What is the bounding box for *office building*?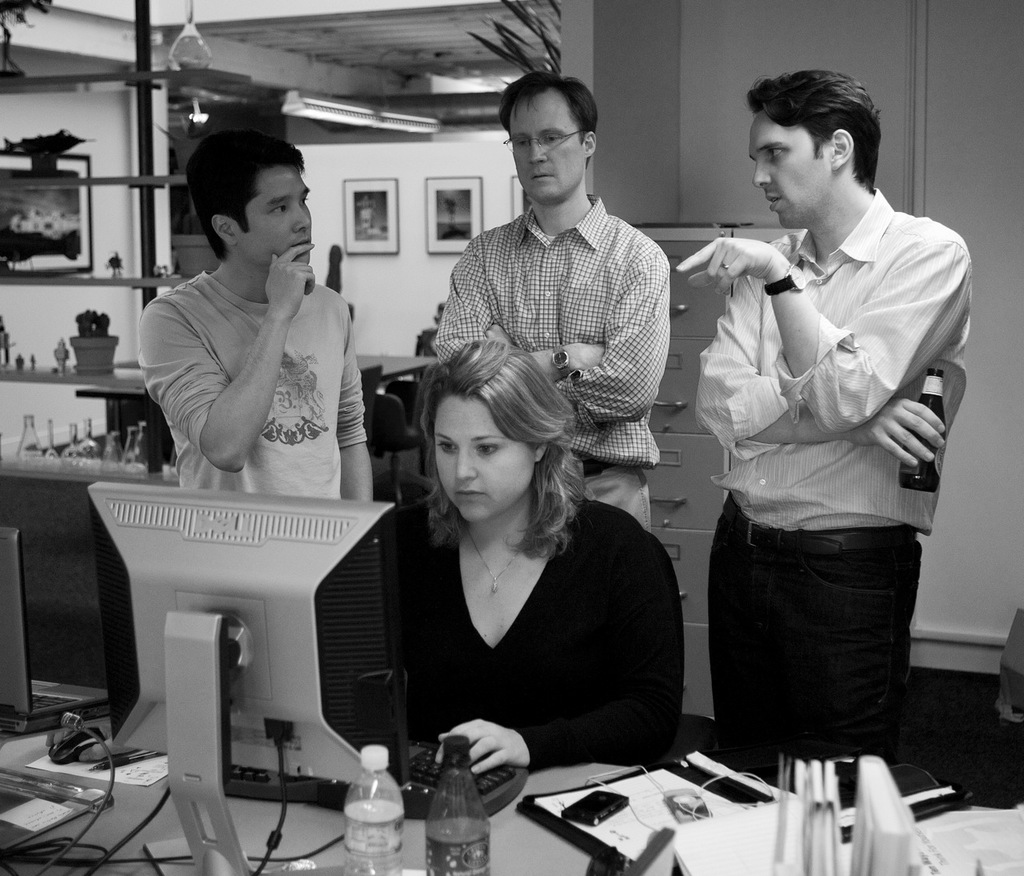
<box>0,0,922,875</box>.
